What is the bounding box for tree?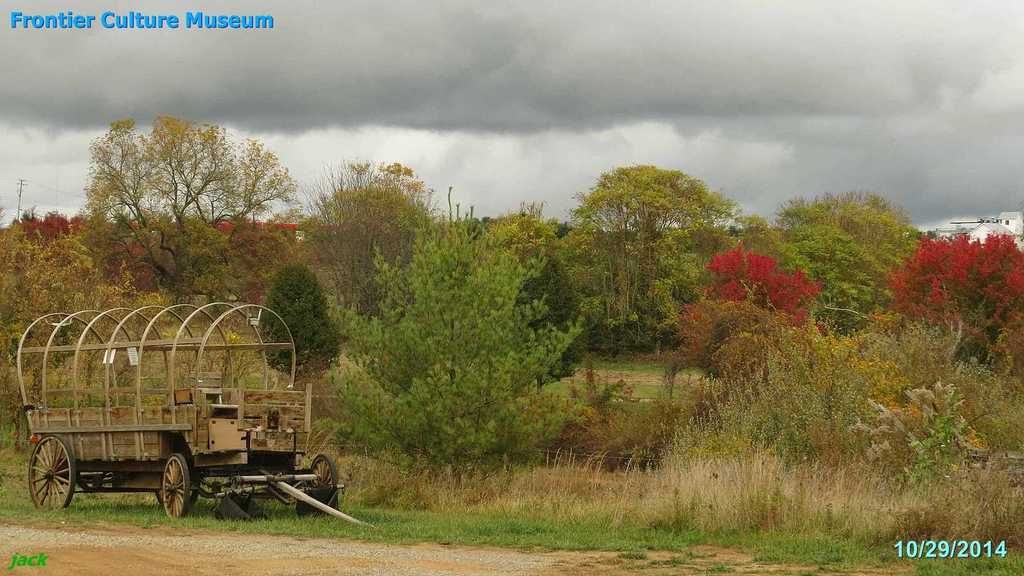
{"x1": 301, "y1": 156, "x2": 427, "y2": 312}.
